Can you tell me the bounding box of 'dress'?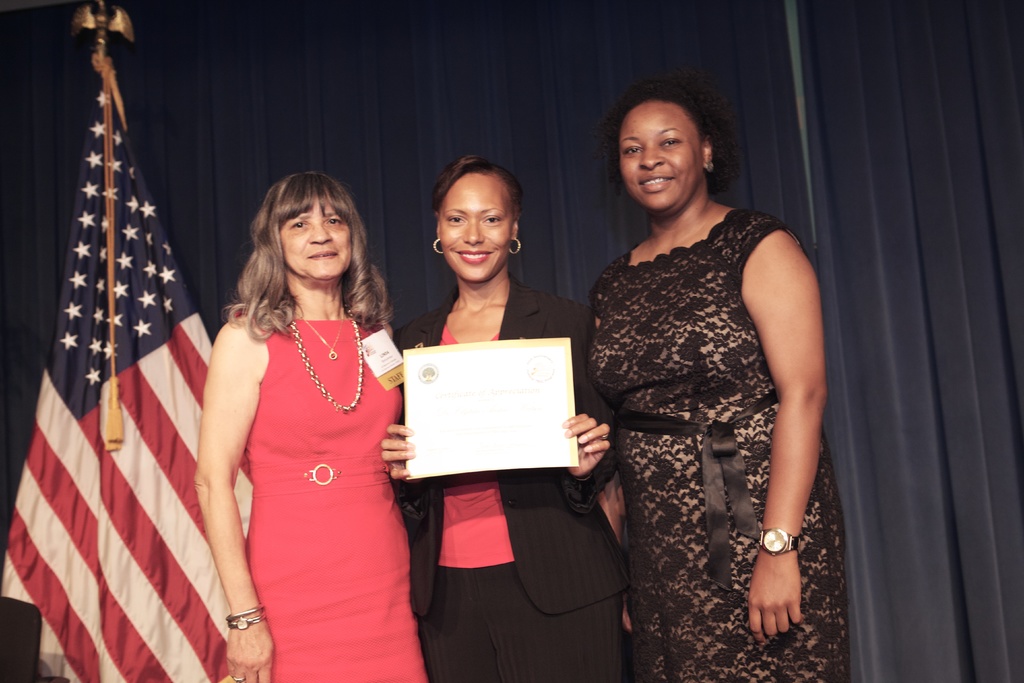
bbox=[246, 320, 426, 682].
